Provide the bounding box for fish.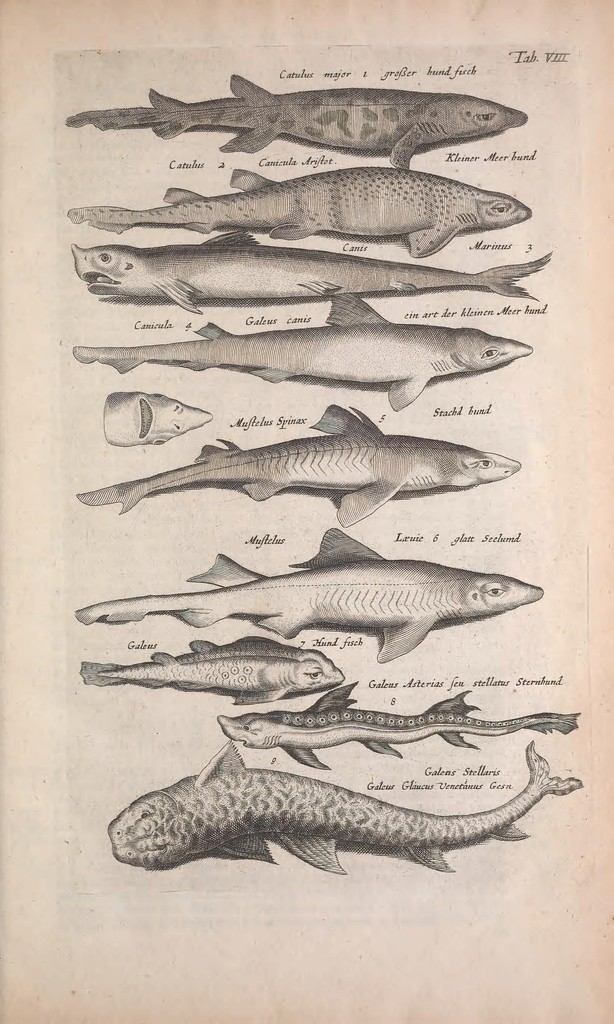
bbox=(71, 401, 533, 534).
